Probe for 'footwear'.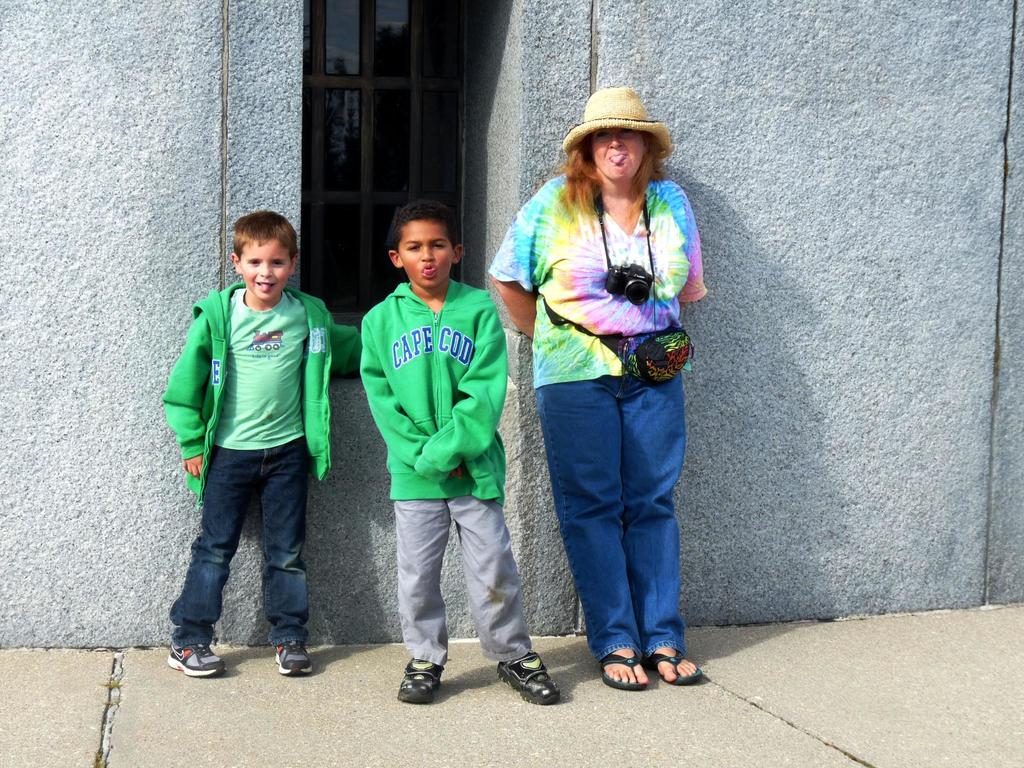
Probe result: (left=601, top=653, right=649, bottom=689).
